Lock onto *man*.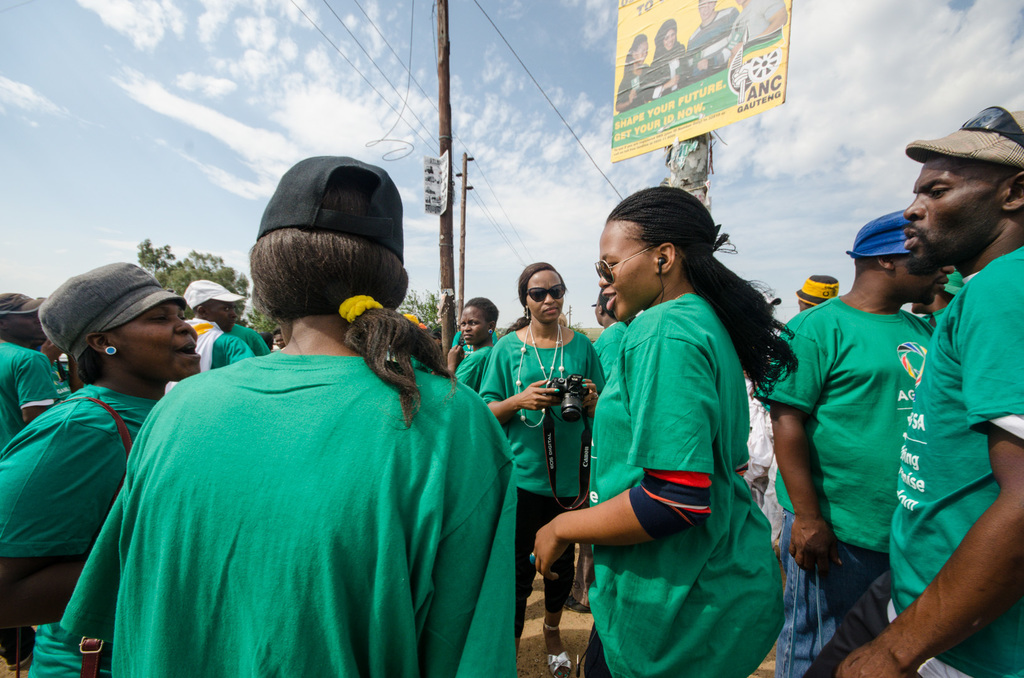
Locked: (757, 223, 981, 677).
